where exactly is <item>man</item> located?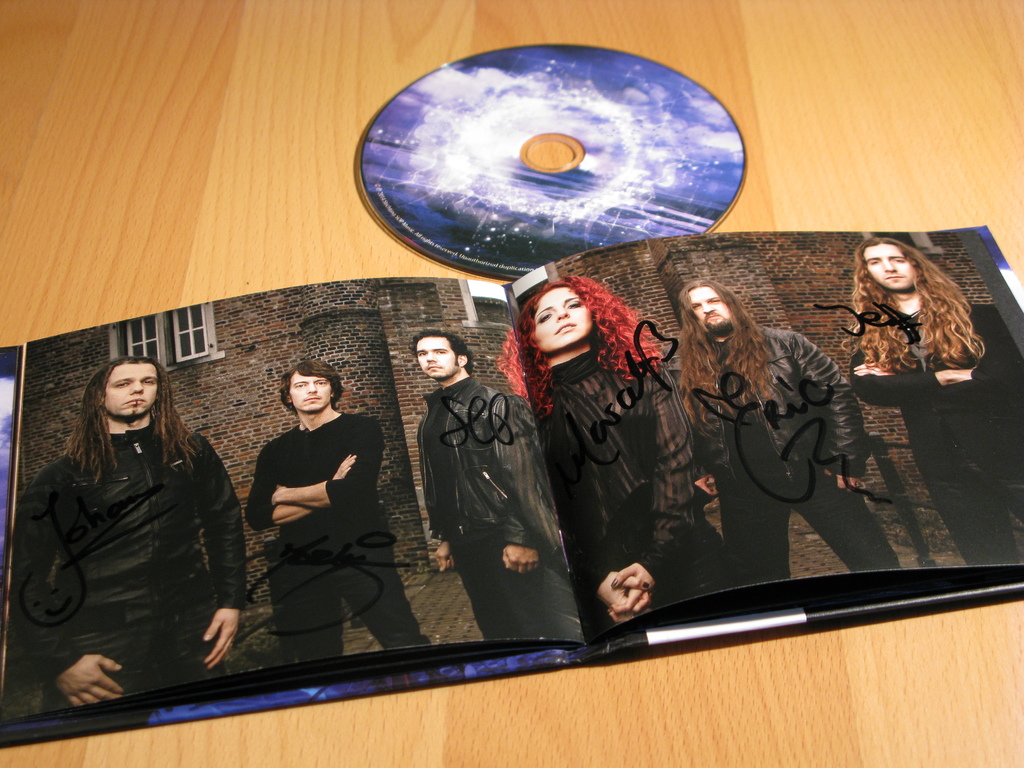
Its bounding box is Rect(672, 278, 898, 596).
